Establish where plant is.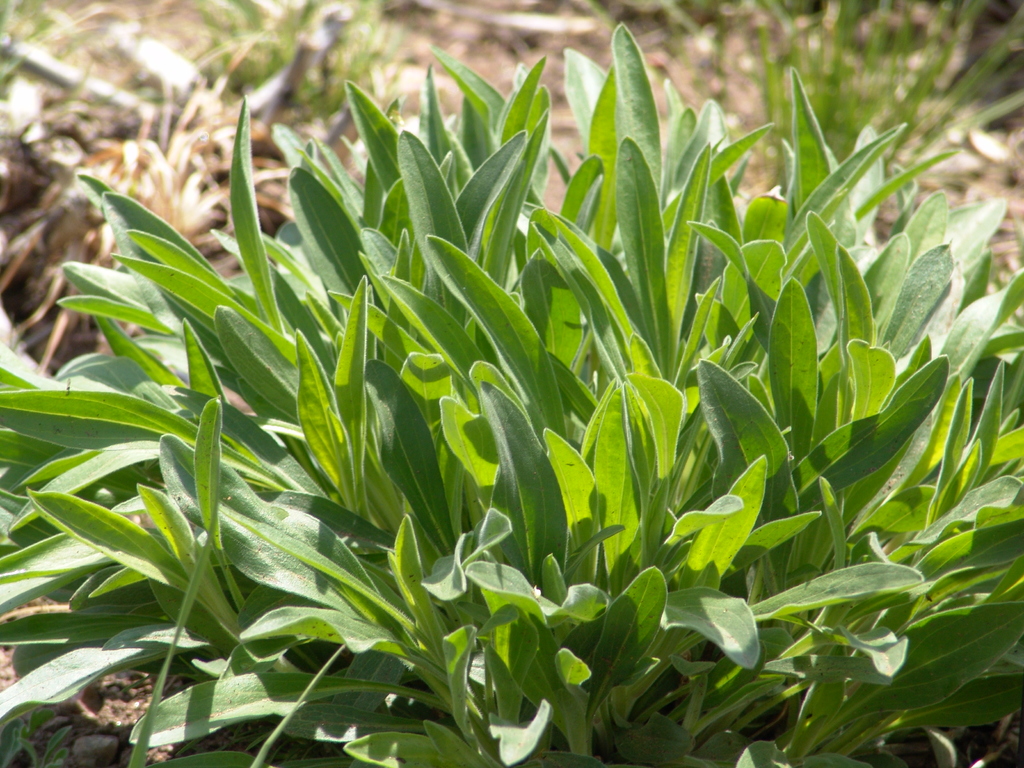
Established at pyautogui.locateOnScreen(561, 0, 1023, 191).
